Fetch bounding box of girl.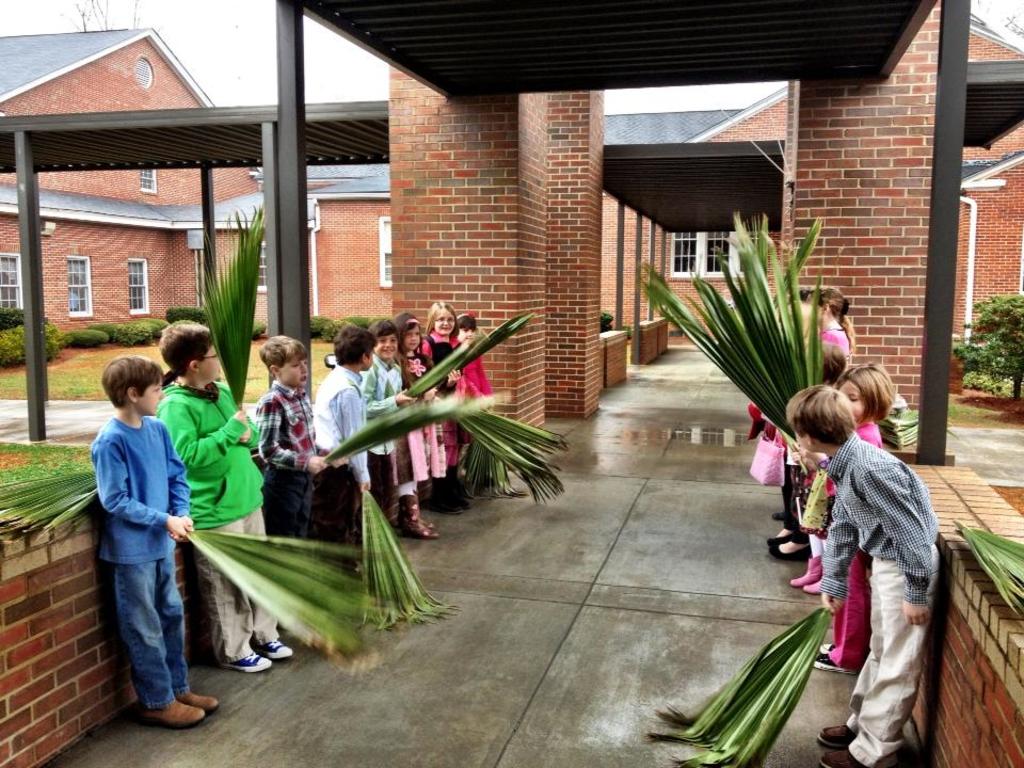
Bbox: (394, 314, 462, 537).
